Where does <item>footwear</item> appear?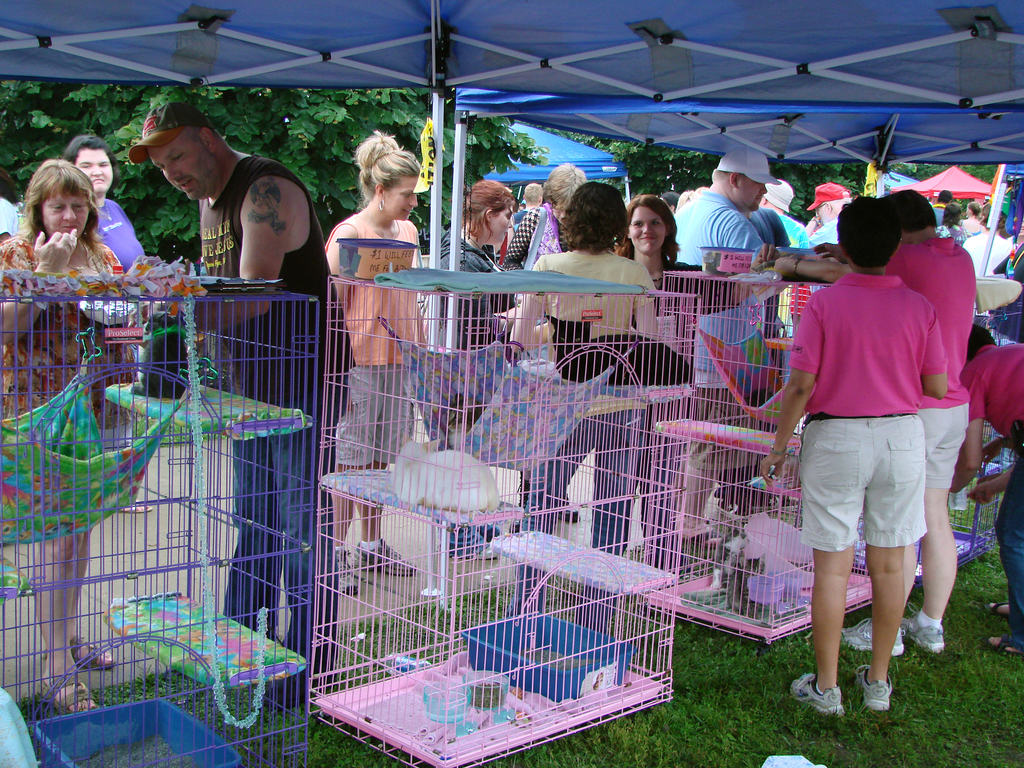
Appears at 984 634 1023 659.
